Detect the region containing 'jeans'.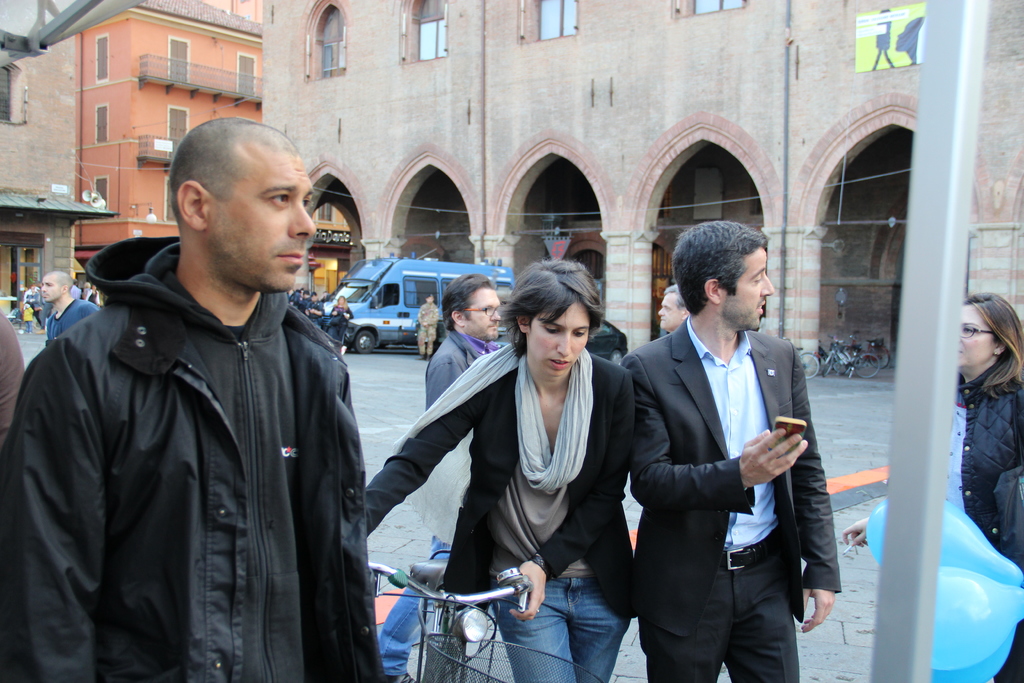
<bbox>488, 550, 653, 680</bbox>.
